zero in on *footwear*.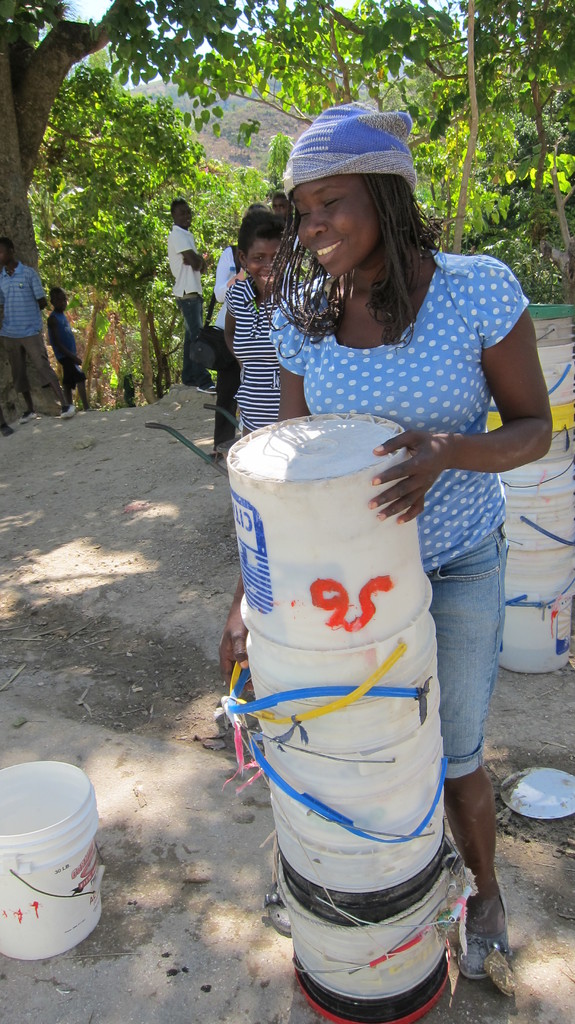
Zeroed in: [263, 886, 290, 935].
